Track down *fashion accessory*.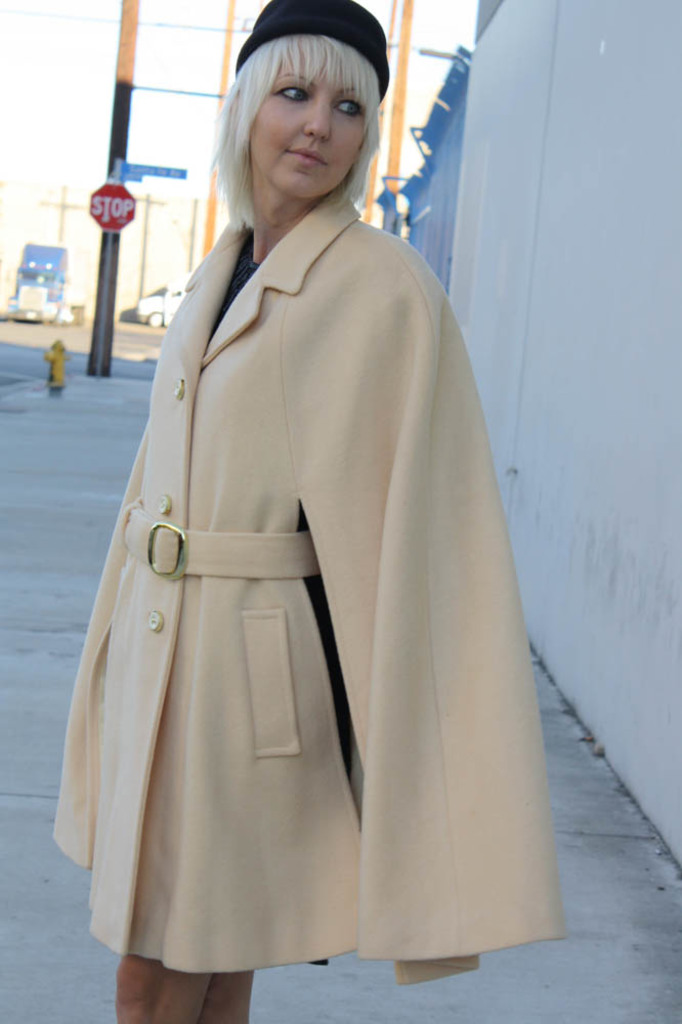
Tracked to Rect(32, 173, 584, 998).
